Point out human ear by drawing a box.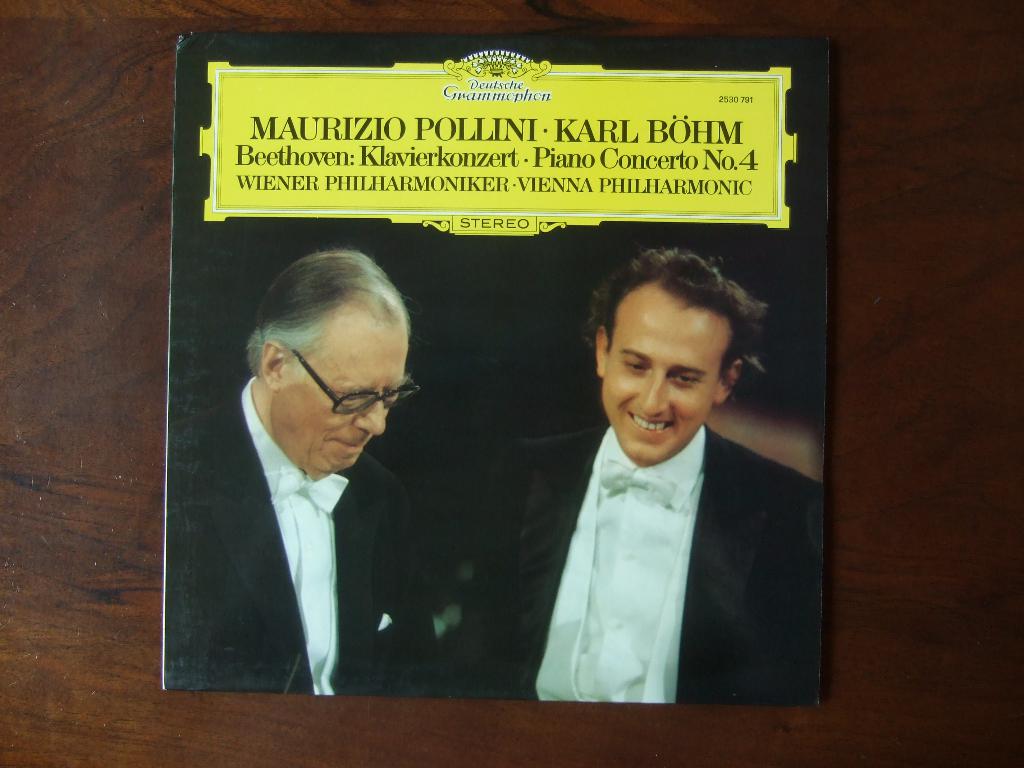
(left=714, top=357, right=744, bottom=406).
